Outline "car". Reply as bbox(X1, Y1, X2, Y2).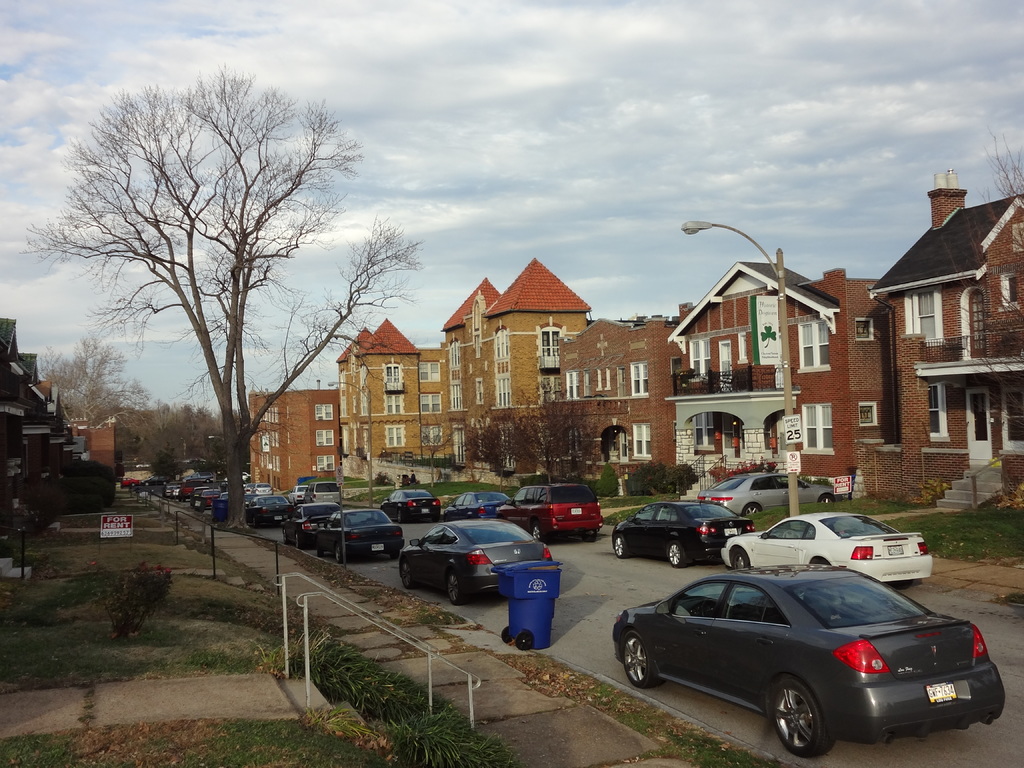
bbox(382, 483, 437, 511).
